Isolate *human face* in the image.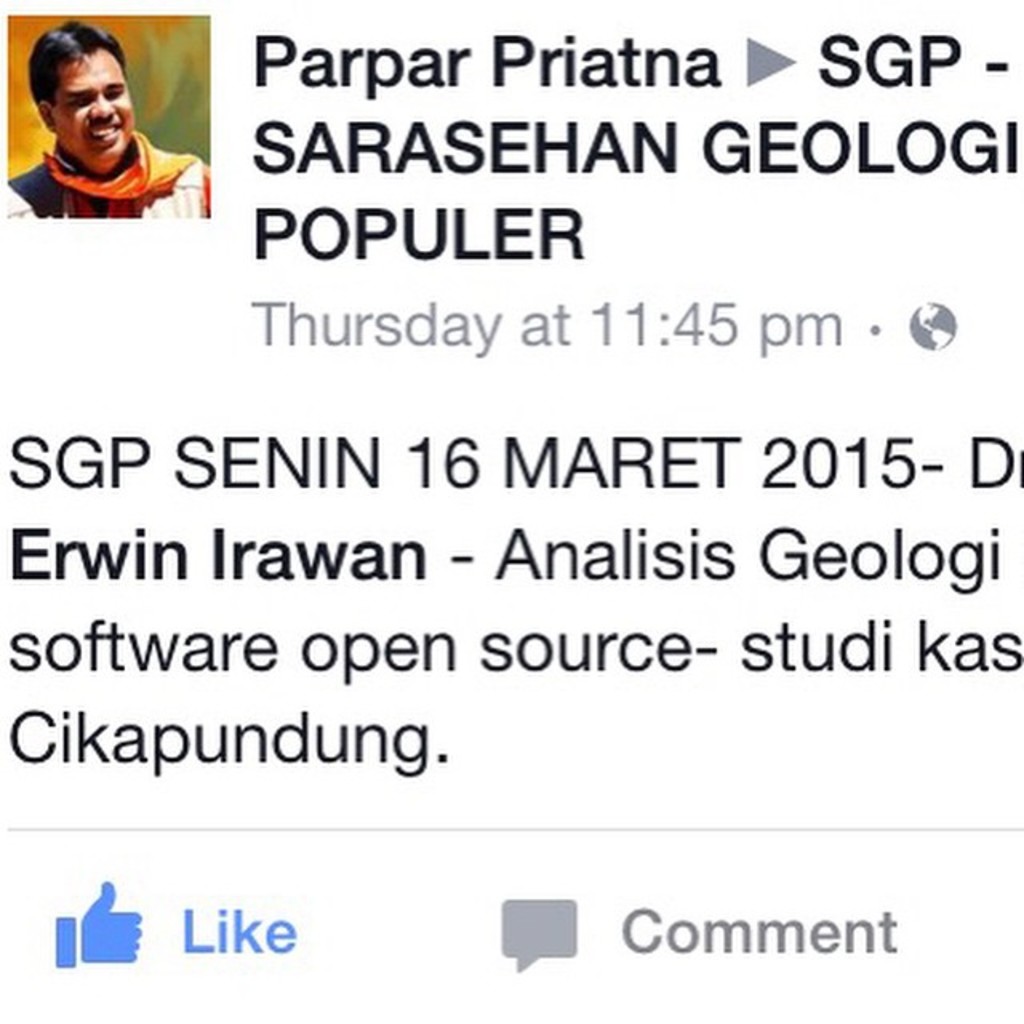
Isolated region: <region>51, 54, 130, 163</region>.
